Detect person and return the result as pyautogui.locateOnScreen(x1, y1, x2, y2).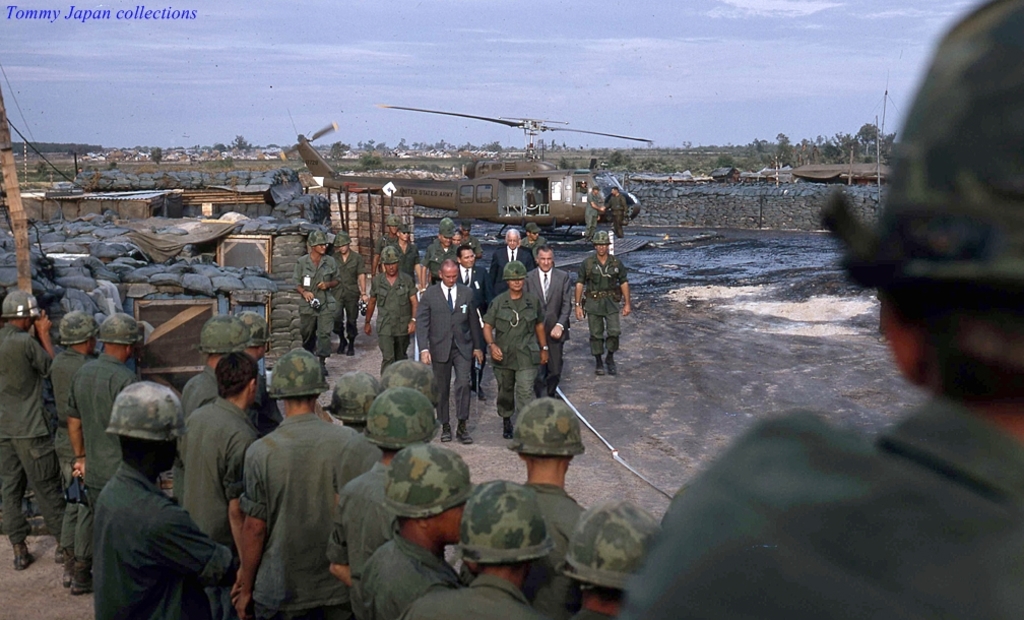
pyautogui.locateOnScreen(599, 184, 629, 238).
